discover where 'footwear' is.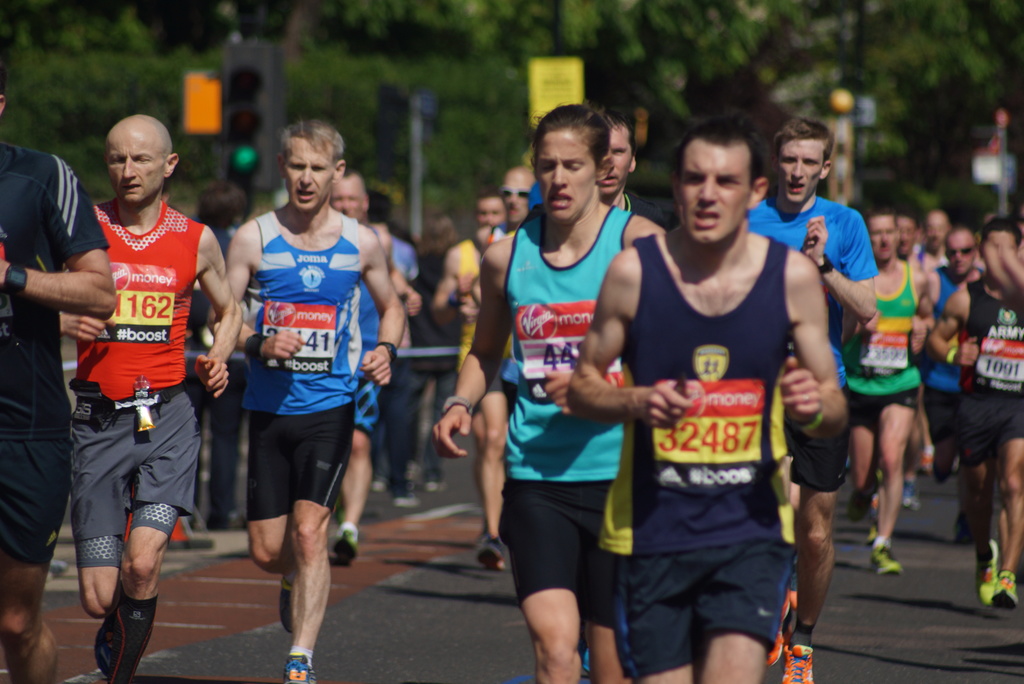
Discovered at <region>872, 545, 907, 576</region>.
